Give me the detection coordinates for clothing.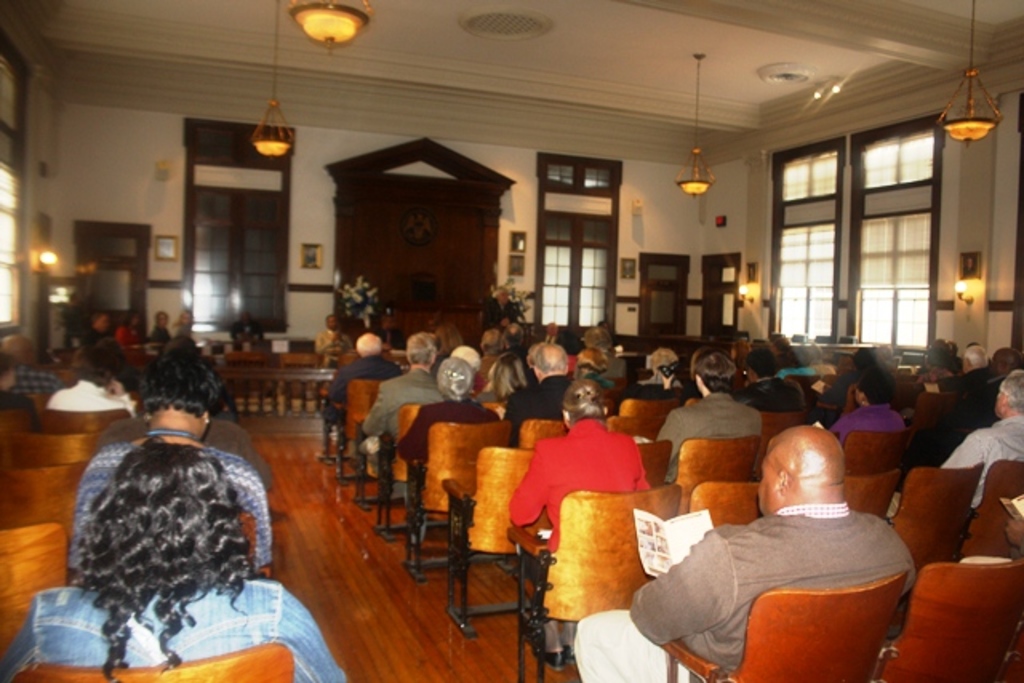
(400,385,528,499).
